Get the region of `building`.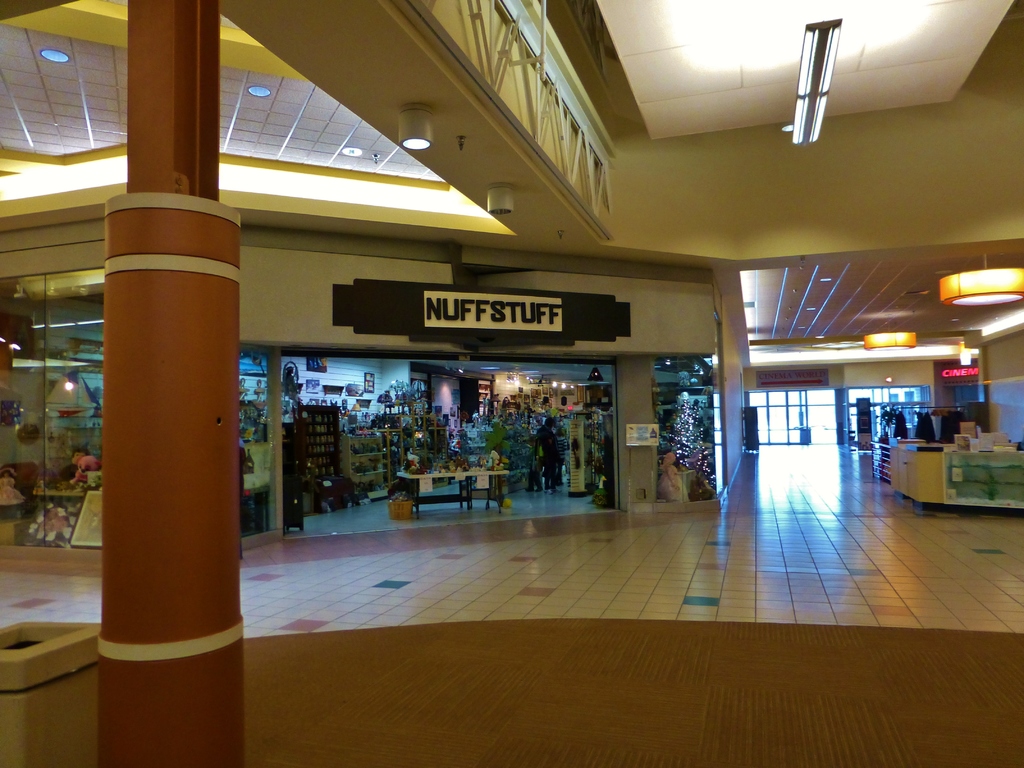
left=0, top=0, right=1022, bottom=767.
